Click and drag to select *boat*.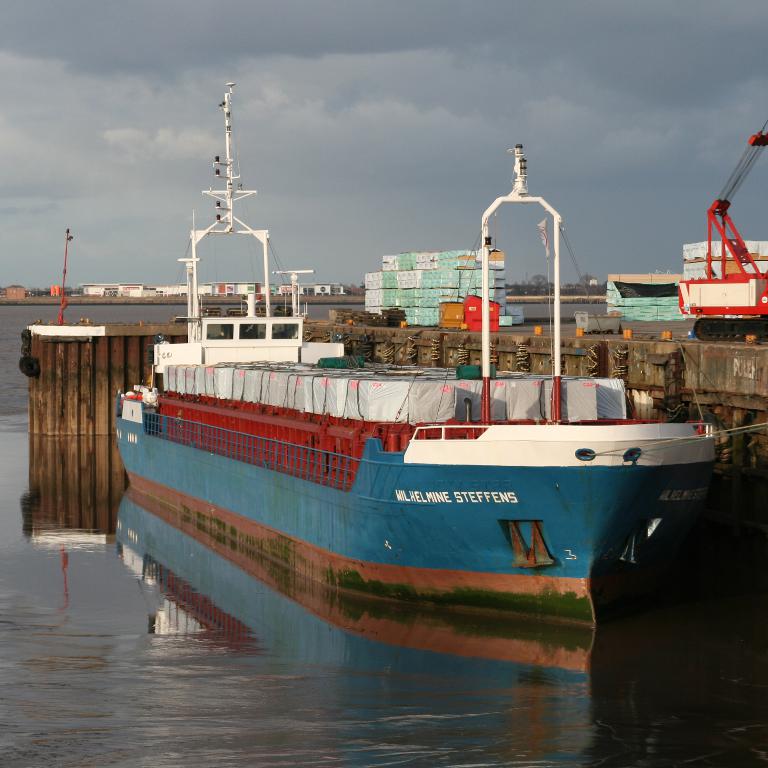
Selection: [102, 102, 733, 655].
